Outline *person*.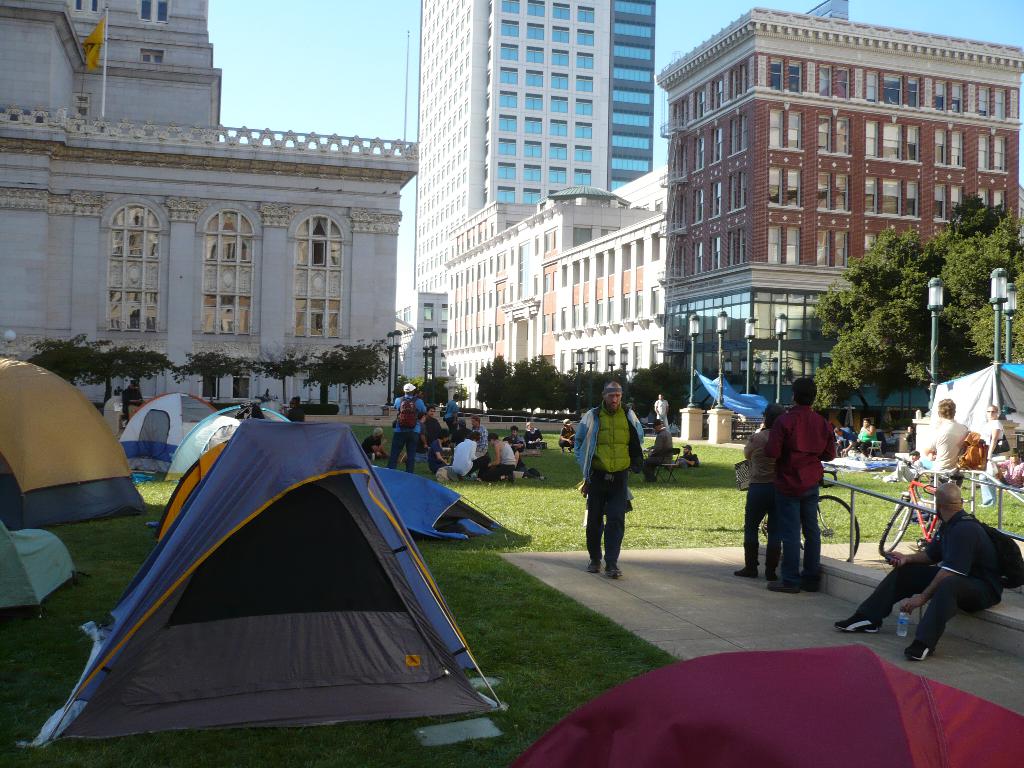
Outline: (x1=991, y1=447, x2=1023, y2=507).
